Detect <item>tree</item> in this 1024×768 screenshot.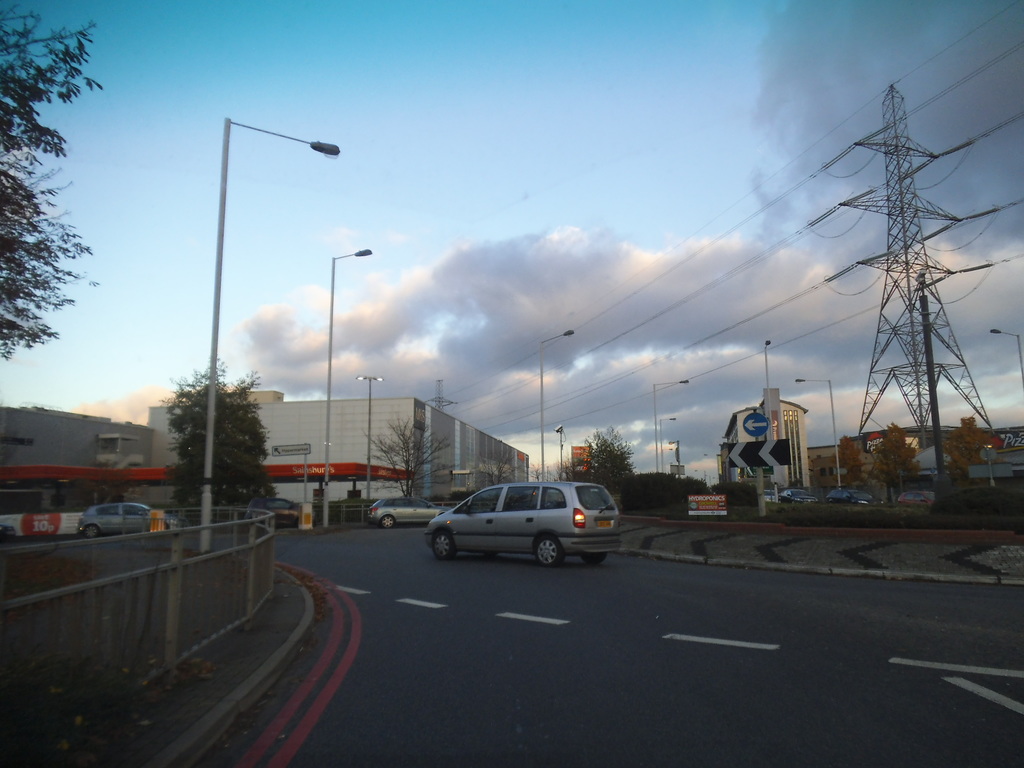
Detection: {"left": 0, "top": 22, "right": 108, "bottom": 428}.
